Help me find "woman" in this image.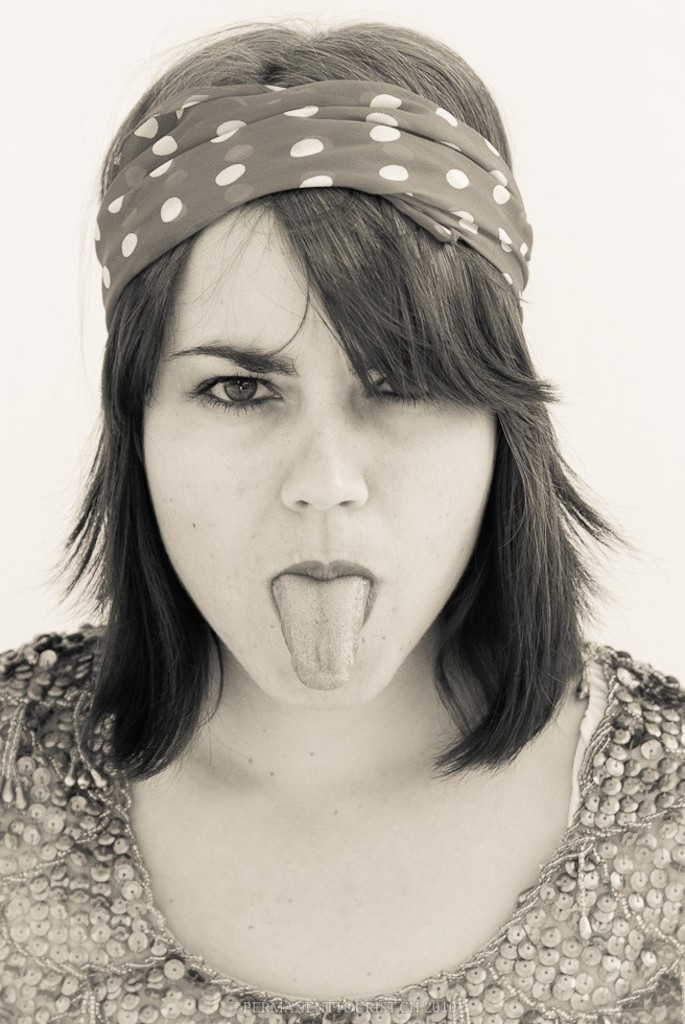
Found it: rect(0, 41, 669, 1017).
